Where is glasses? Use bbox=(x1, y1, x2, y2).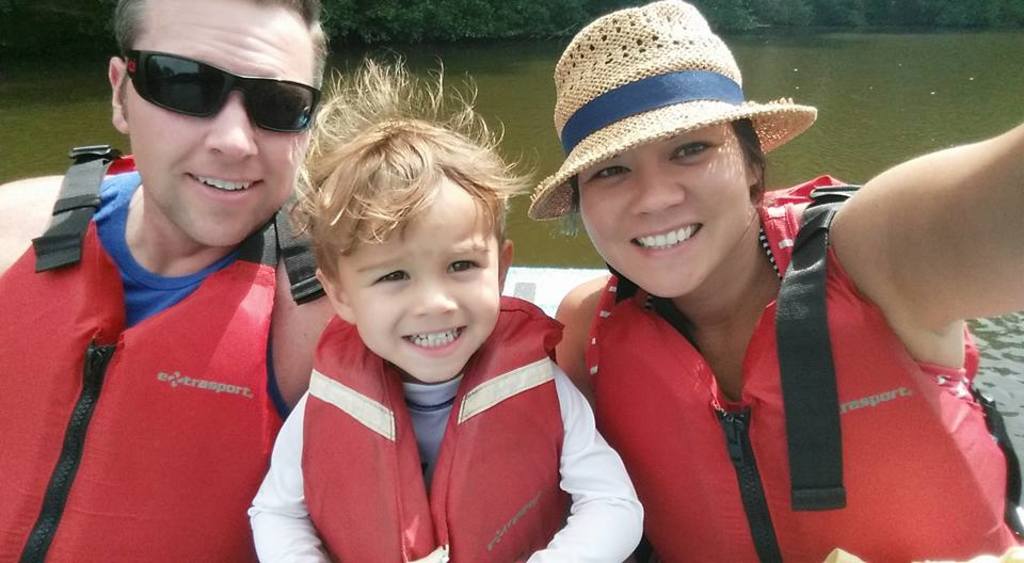
bbox=(99, 47, 331, 144).
